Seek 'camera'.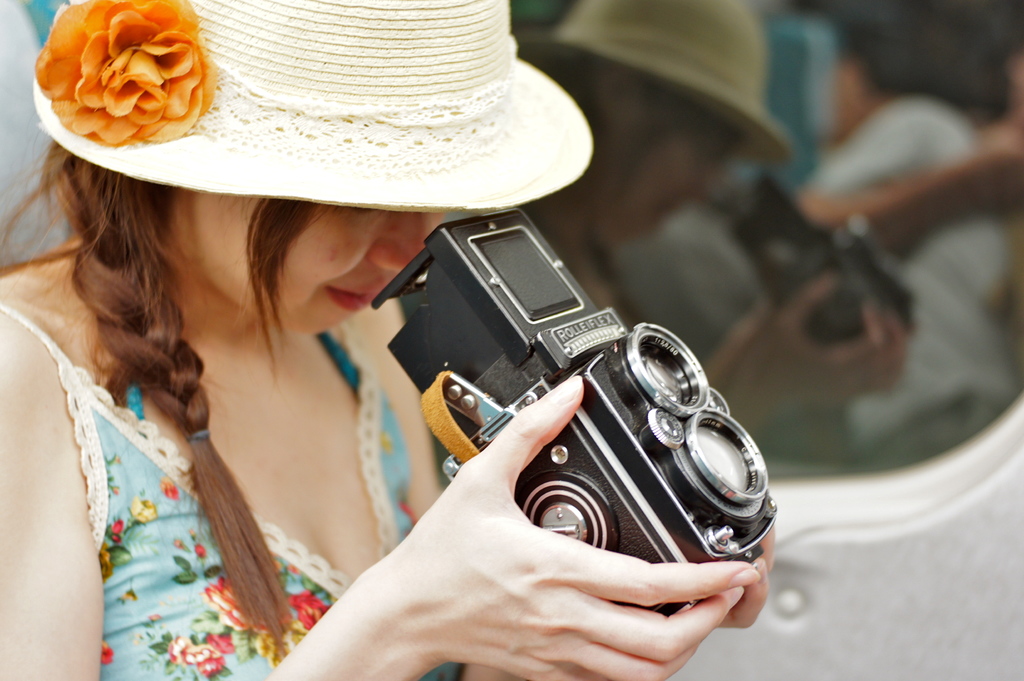
{"x1": 333, "y1": 201, "x2": 786, "y2": 577}.
